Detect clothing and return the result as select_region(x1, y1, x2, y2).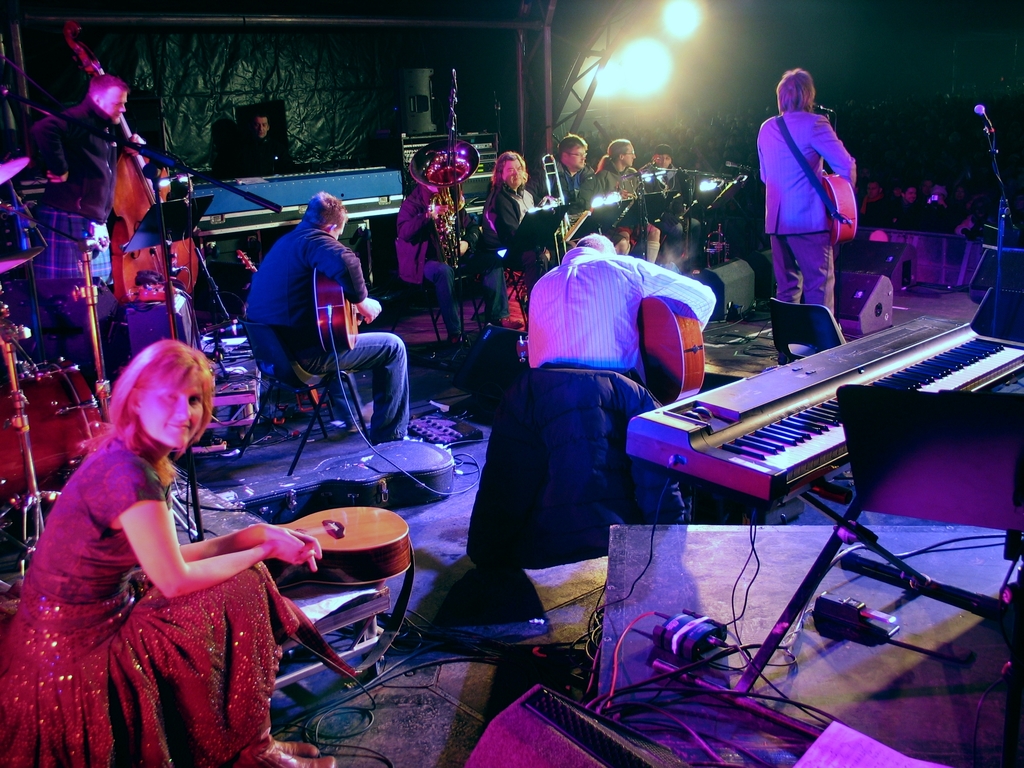
select_region(531, 246, 716, 392).
